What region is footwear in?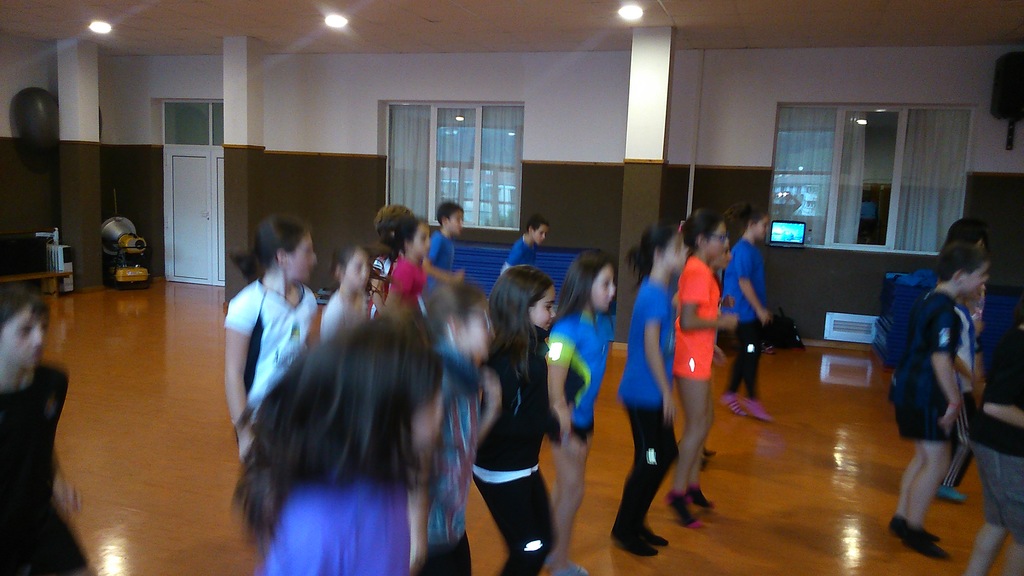
664, 491, 701, 529.
